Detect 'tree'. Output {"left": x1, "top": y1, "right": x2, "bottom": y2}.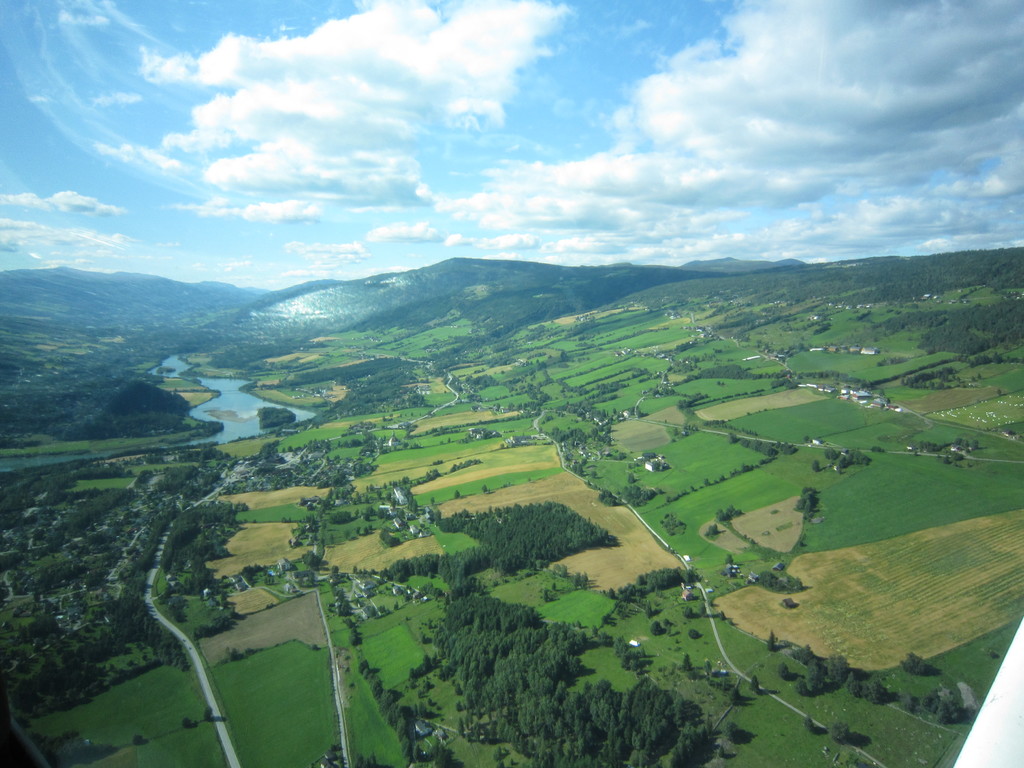
{"left": 684, "top": 654, "right": 694, "bottom": 673}.
